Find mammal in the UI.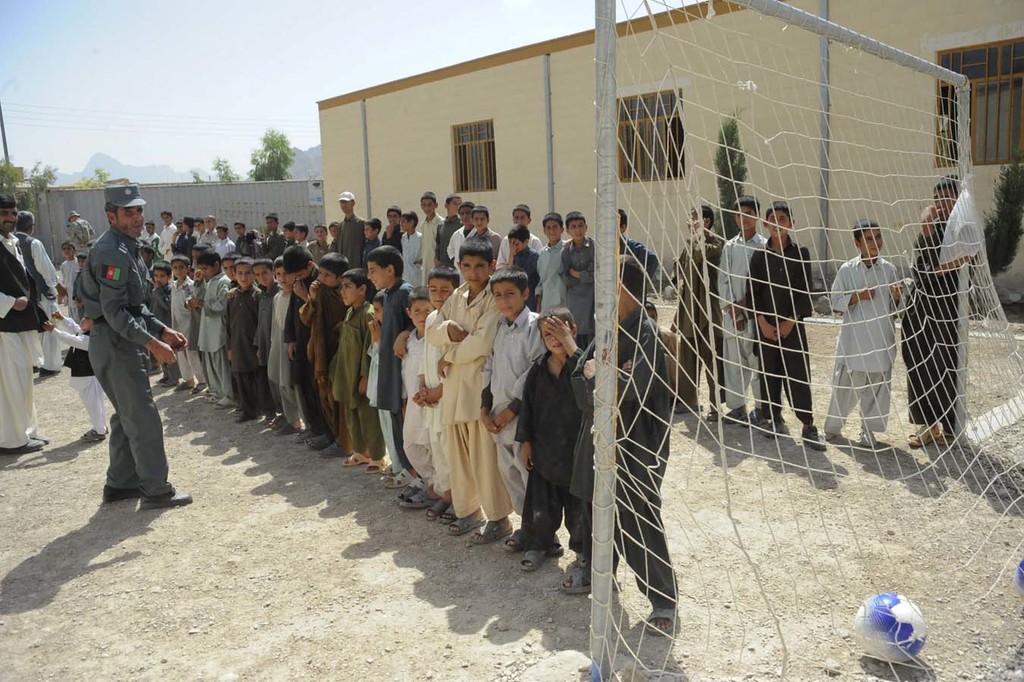
UI element at <box>380,202,405,252</box>.
